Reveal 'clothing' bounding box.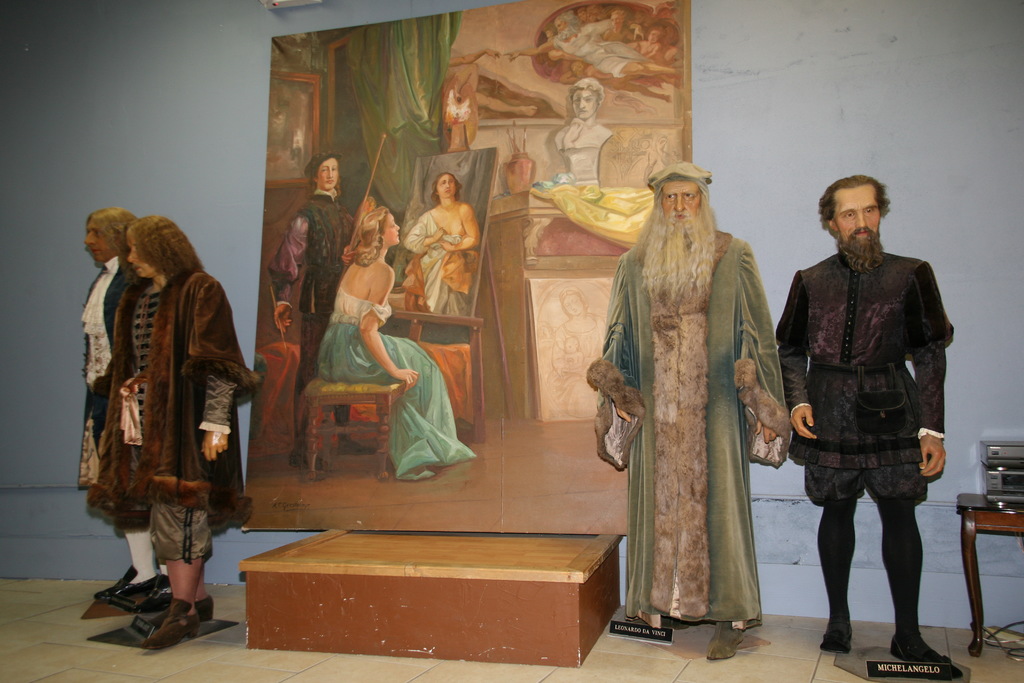
Revealed: <box>268,188,354,382</box>.
